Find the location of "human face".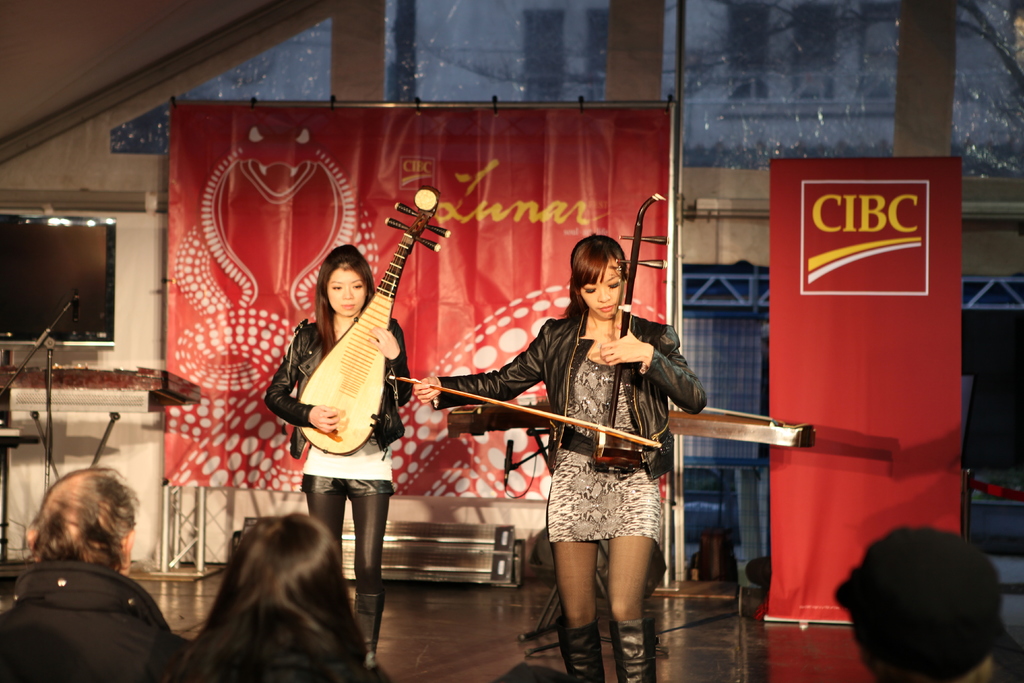
Location: 330:267:365:315.
